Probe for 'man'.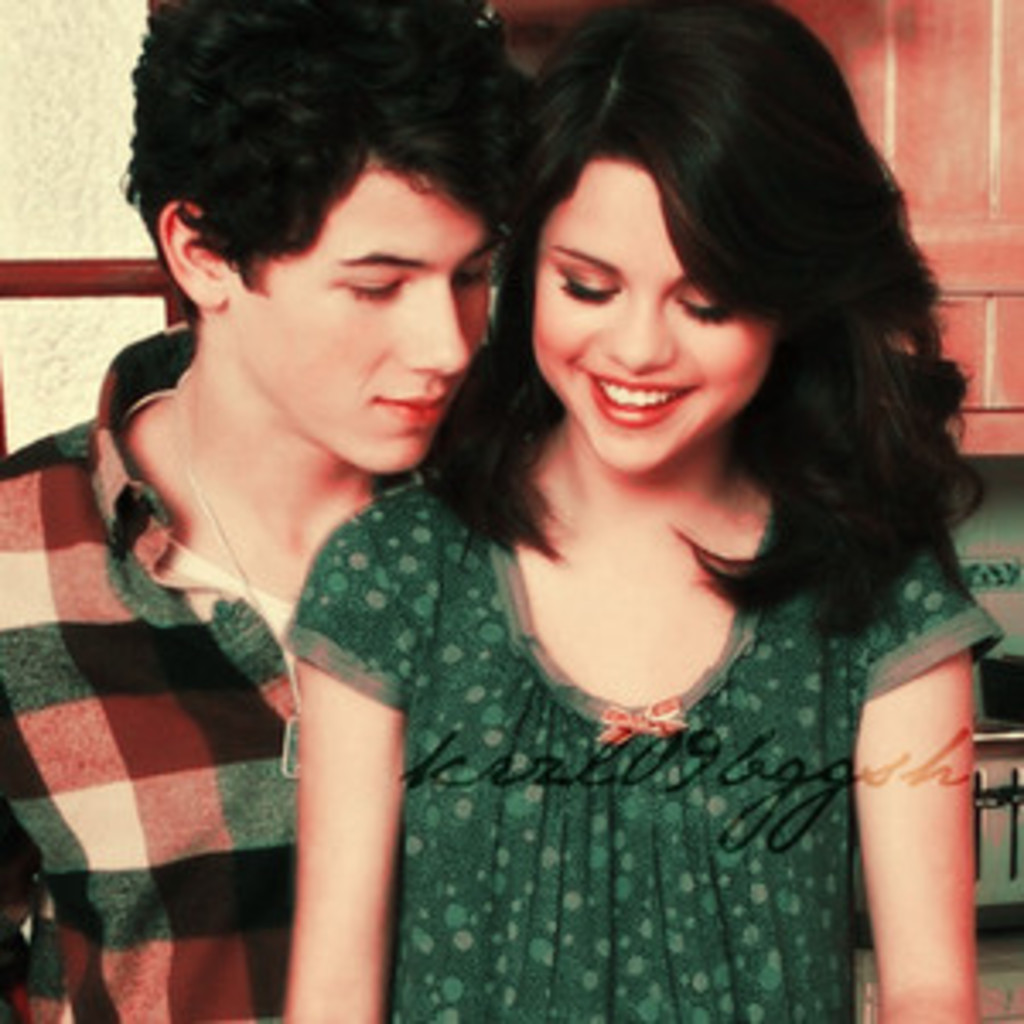
Probe result: 0,0,543,1021.
